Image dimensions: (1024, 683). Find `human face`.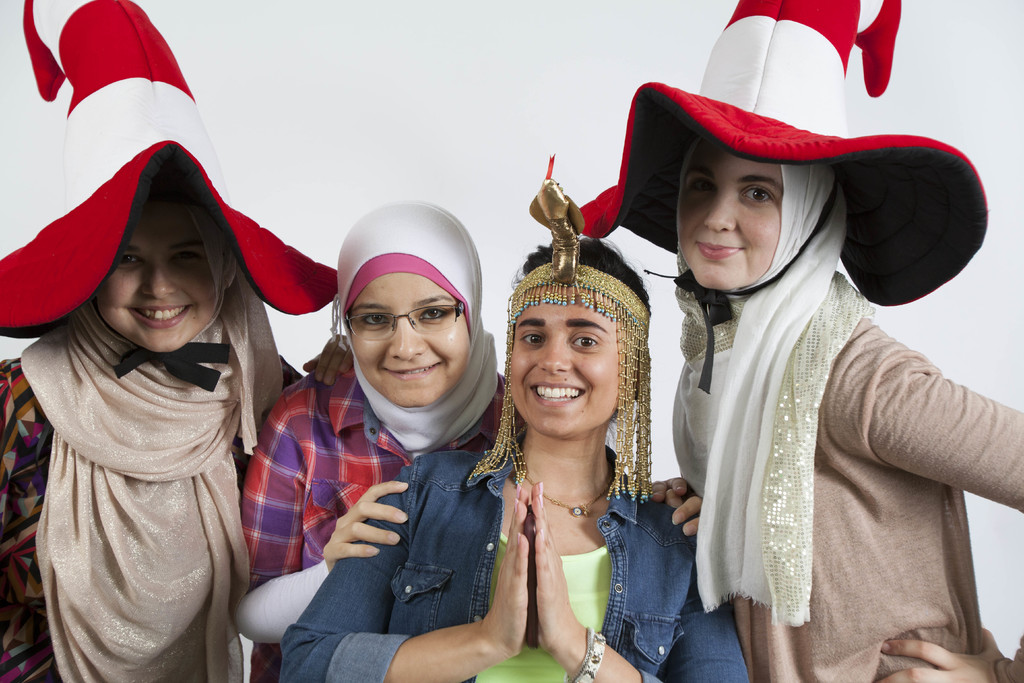
<box>94,194,211,352</box>.
